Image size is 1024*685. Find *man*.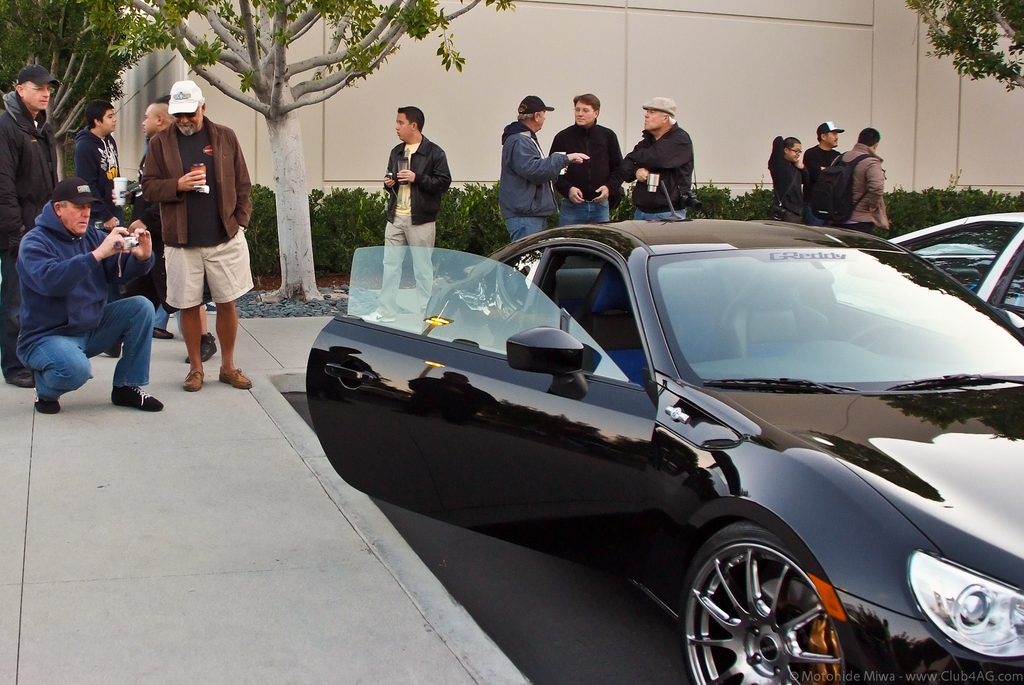
803:115:847:229.
